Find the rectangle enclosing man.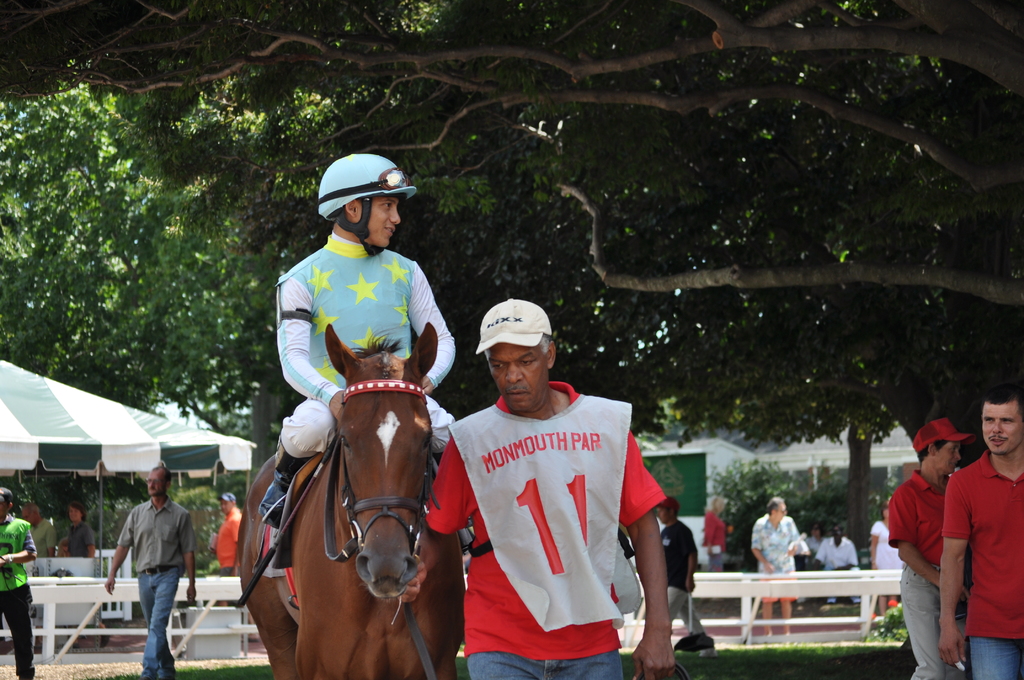
box(941, 387, 1023, 679).
